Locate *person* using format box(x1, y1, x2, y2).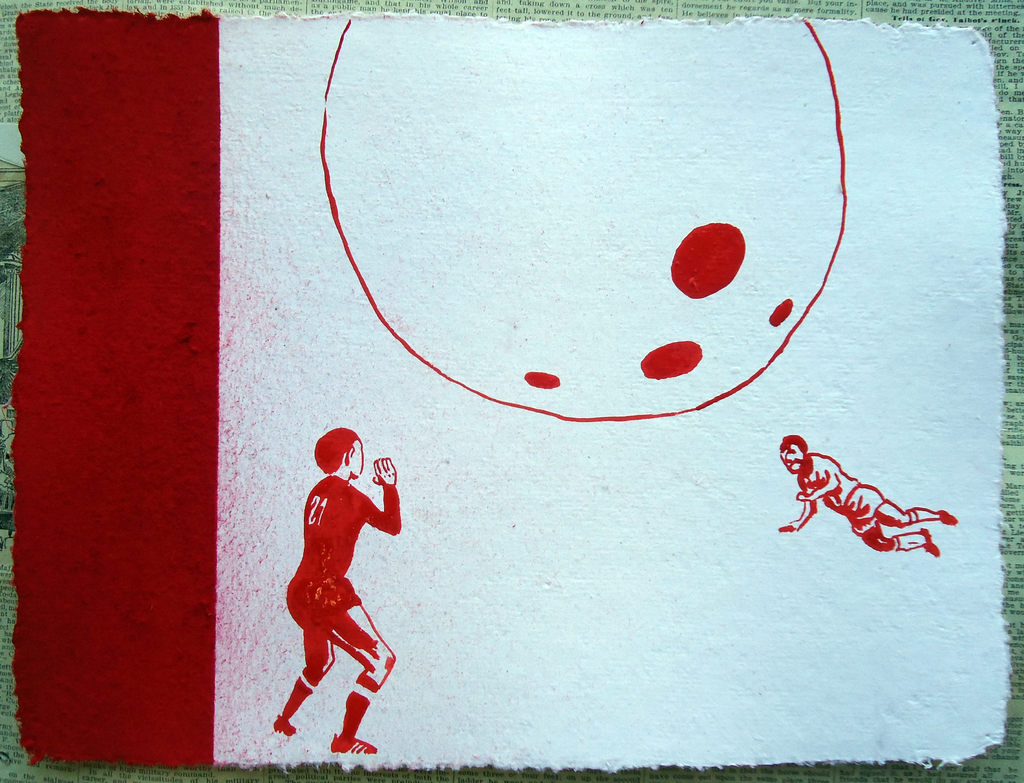
box(278, 399, 405, 758).
